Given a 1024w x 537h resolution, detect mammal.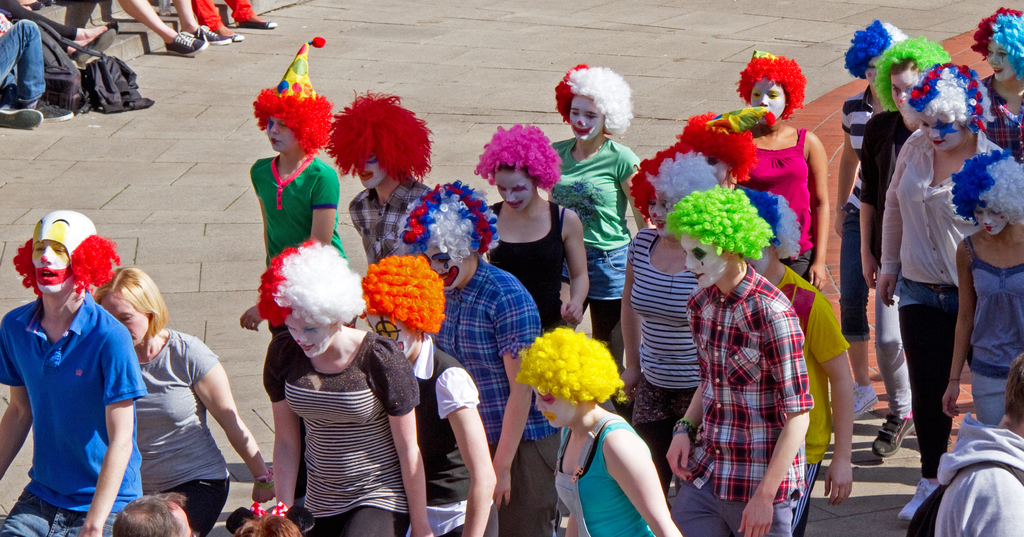
<box>189,0,278,46</box>.
